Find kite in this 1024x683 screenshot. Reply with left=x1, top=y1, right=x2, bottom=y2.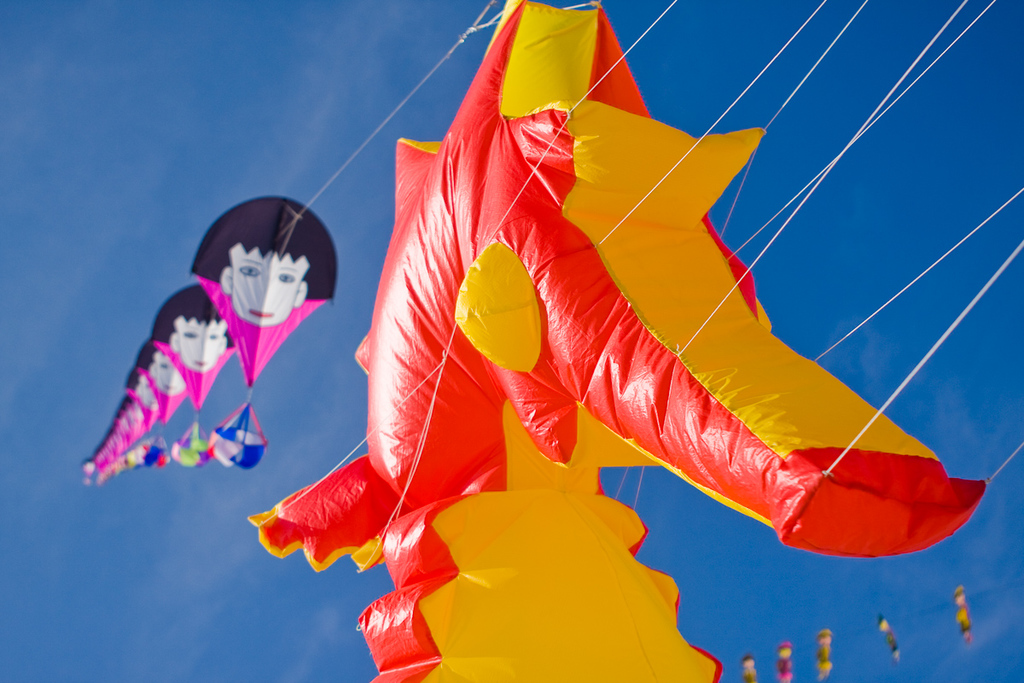
left=190, top=194, right=340, bottom=471.
